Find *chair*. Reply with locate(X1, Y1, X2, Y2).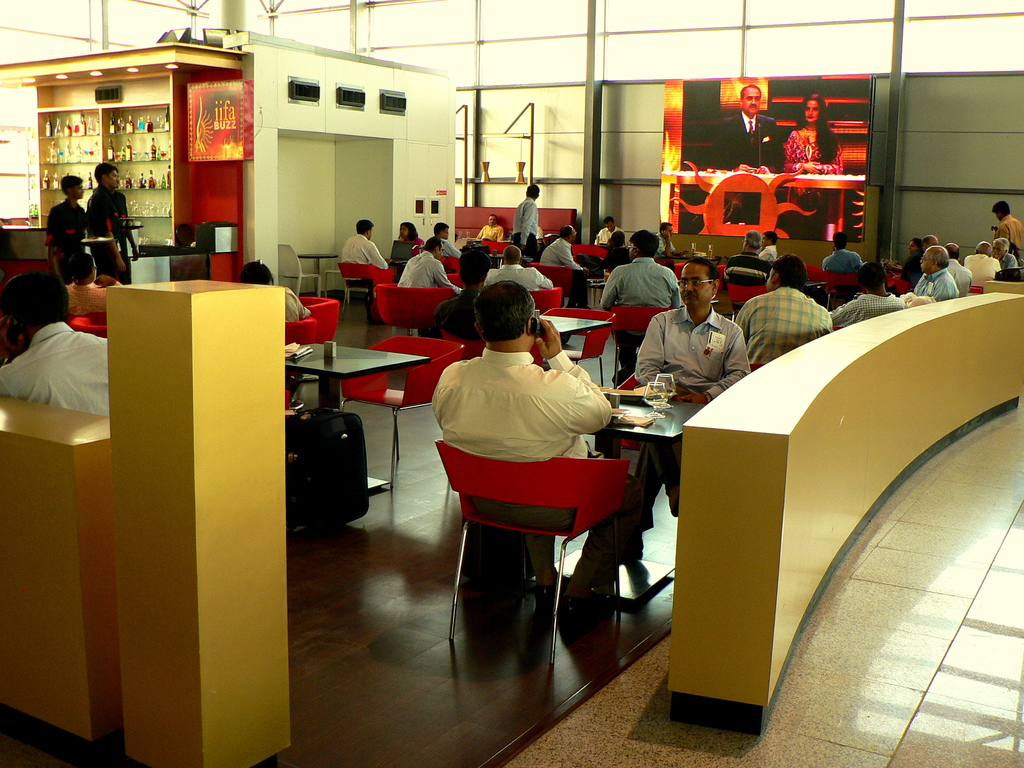
locate(285, 311, 315, 353).
